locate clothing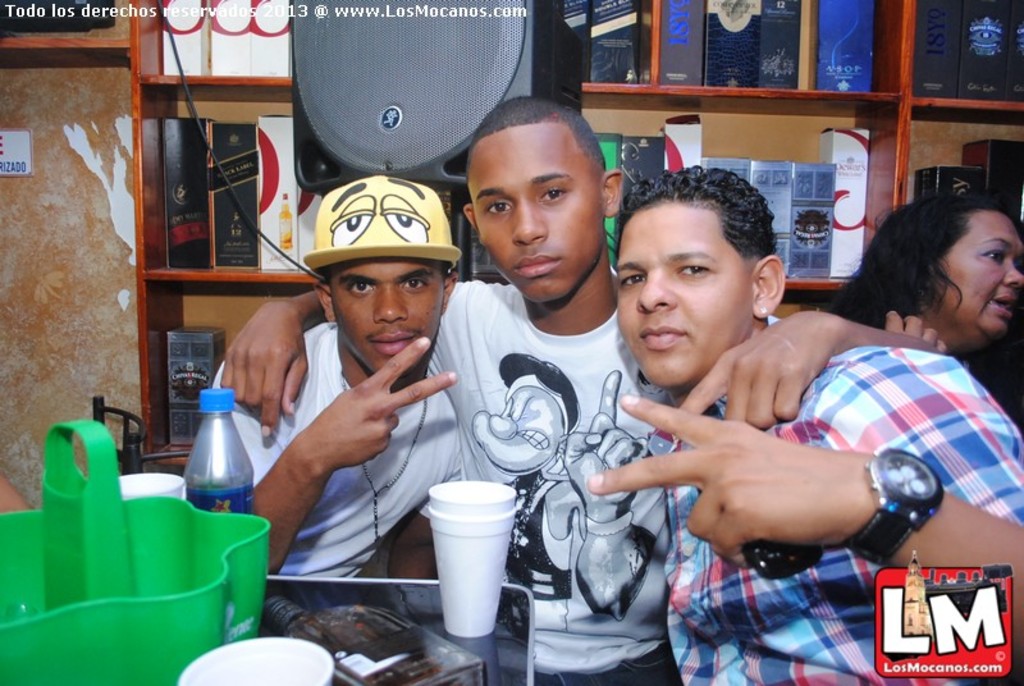
{"x1": 412, "y1": 283, "x2": 786, "y2": 676}
